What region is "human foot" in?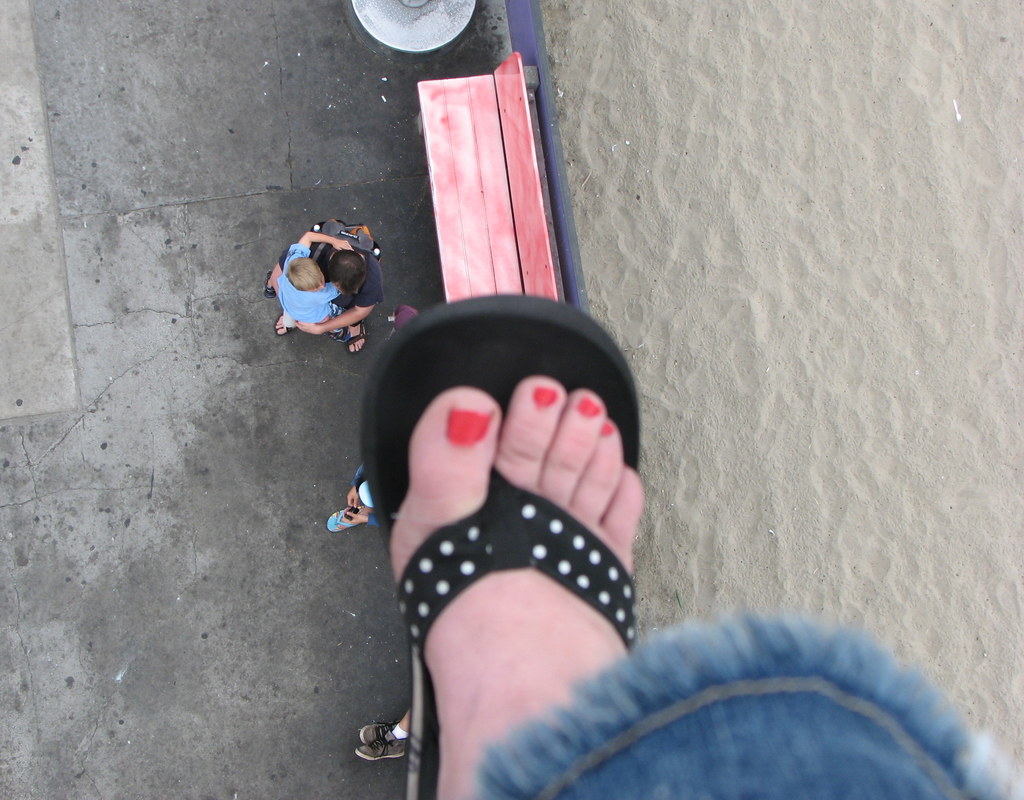
detection(385, 372, 650, 799).
